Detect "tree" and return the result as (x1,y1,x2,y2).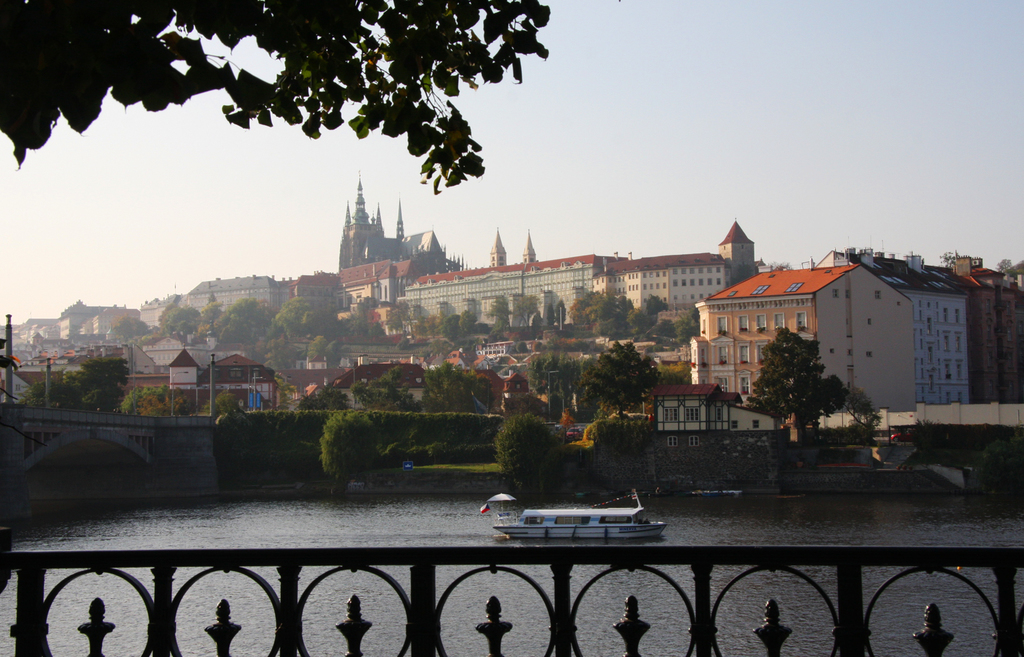
(278,292,329,345).
